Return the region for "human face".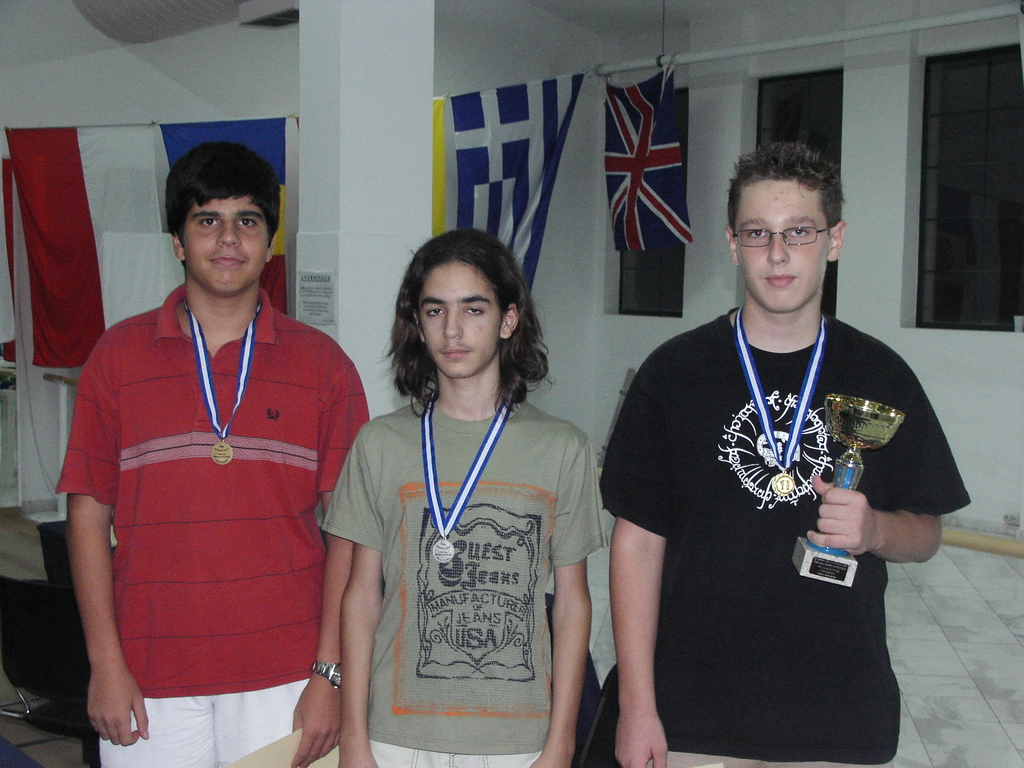
738/182/831/314.
